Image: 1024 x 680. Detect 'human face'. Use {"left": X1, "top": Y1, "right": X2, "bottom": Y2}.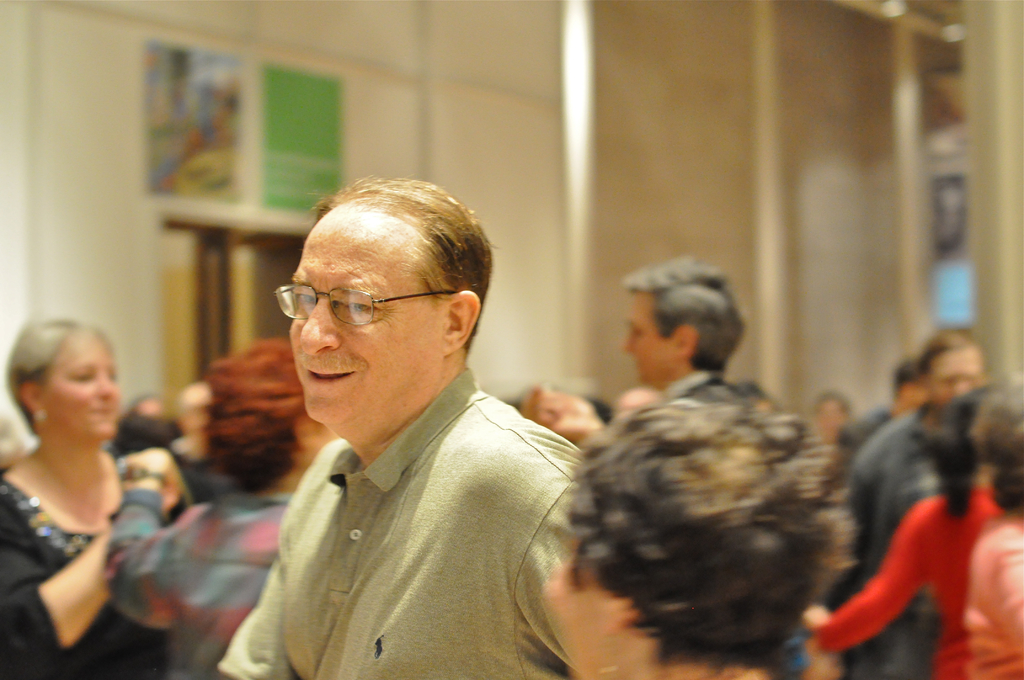
{"left": 290, "top": 186, "right": 460, "bottom": 426}.
